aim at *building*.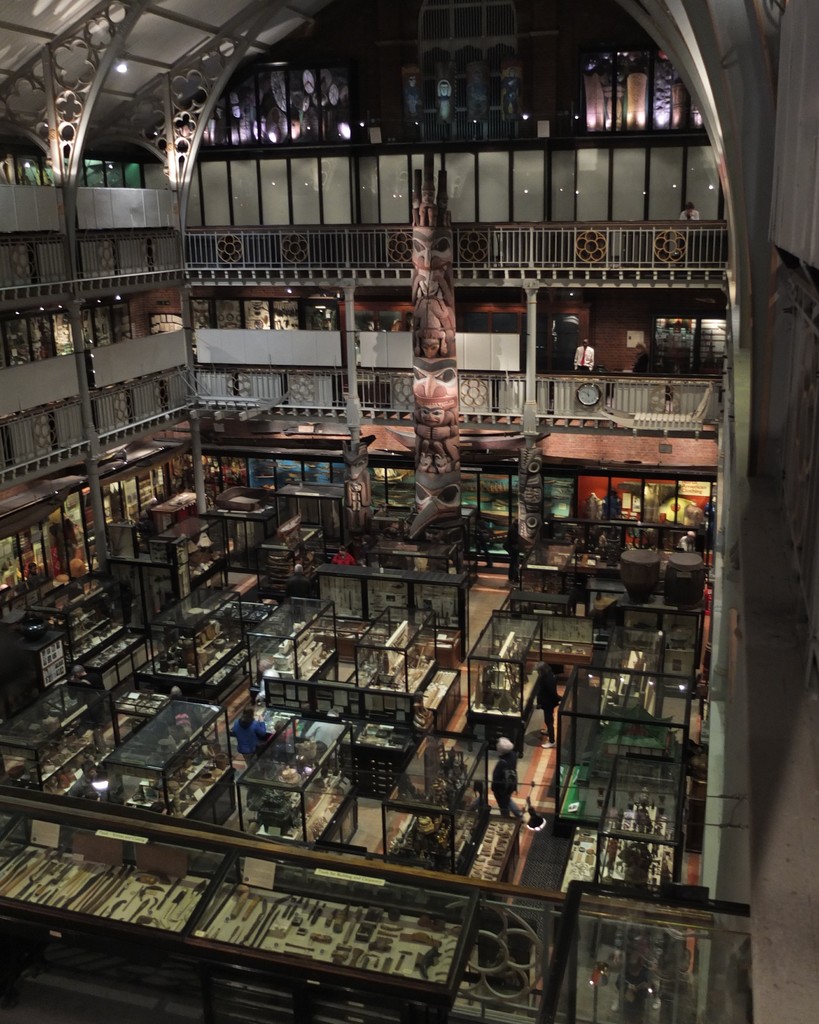
Aimed at crop(0, 1, 818, 1023).
